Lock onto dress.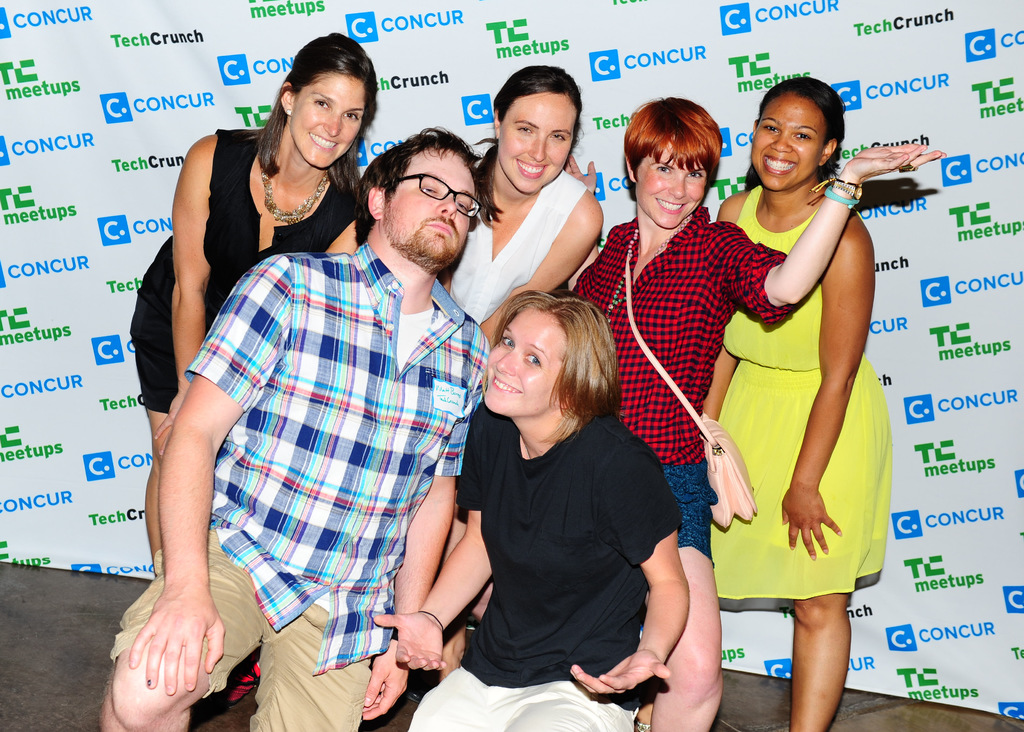
Locked: [x1=124, y1=132, x2=362, y2=413].
